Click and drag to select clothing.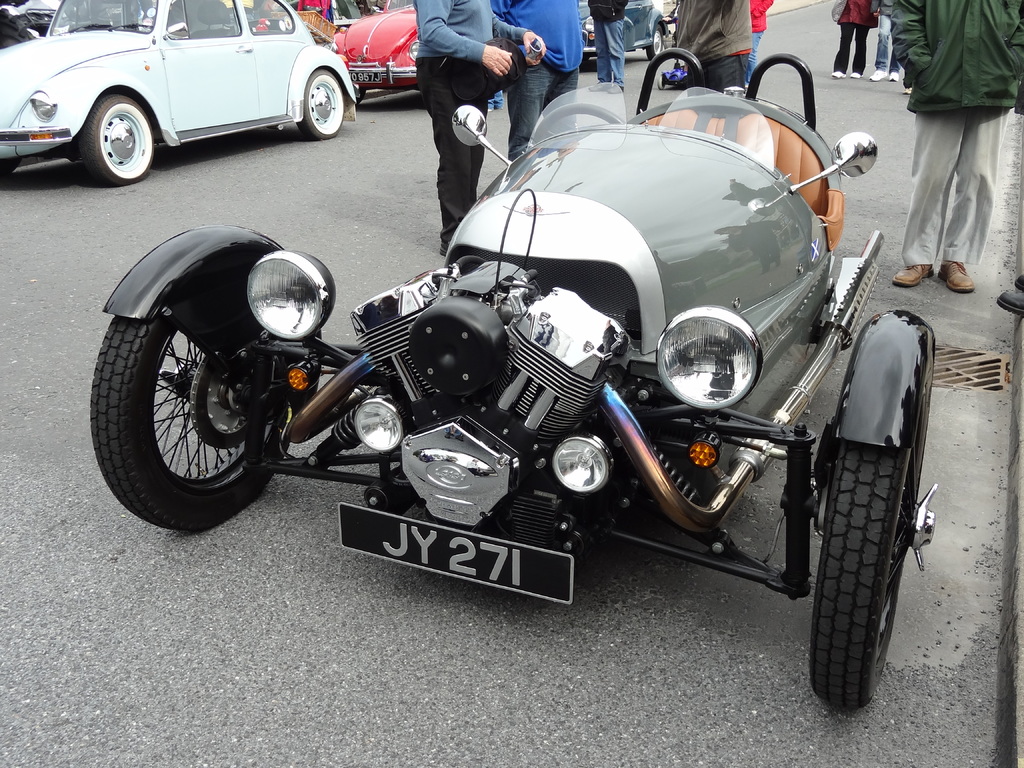
Selection: BBox(676, 0, 756, 67).
